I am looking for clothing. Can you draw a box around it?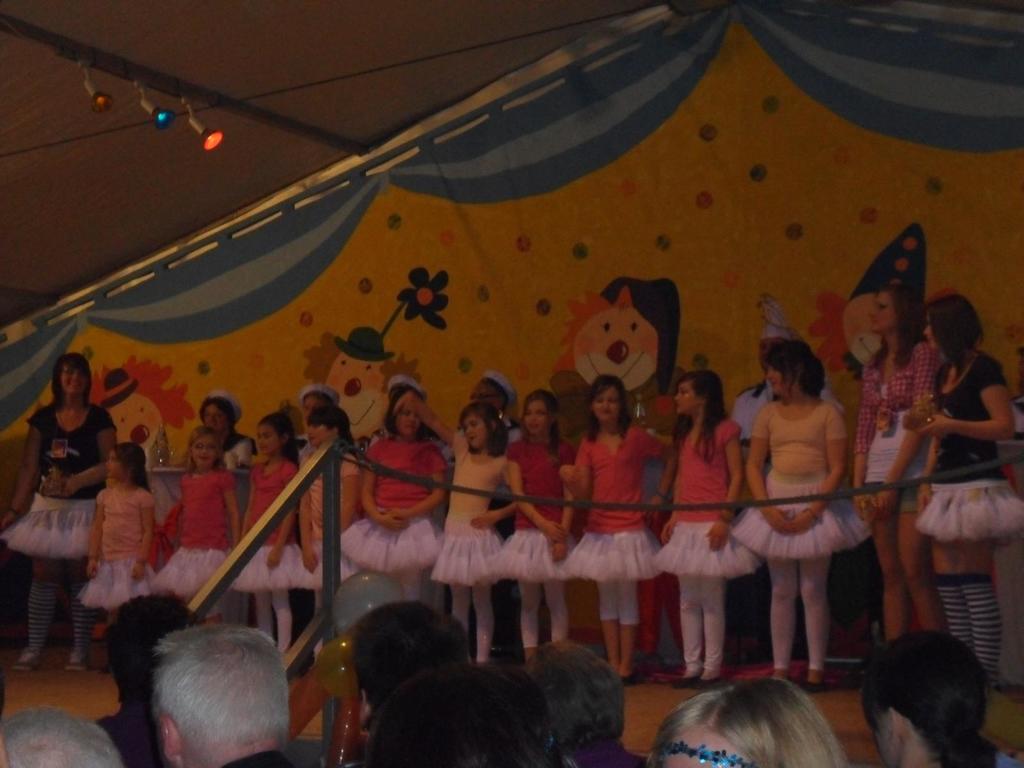
Sure, the bounding box is bbox(159, 474, 248, 595).
